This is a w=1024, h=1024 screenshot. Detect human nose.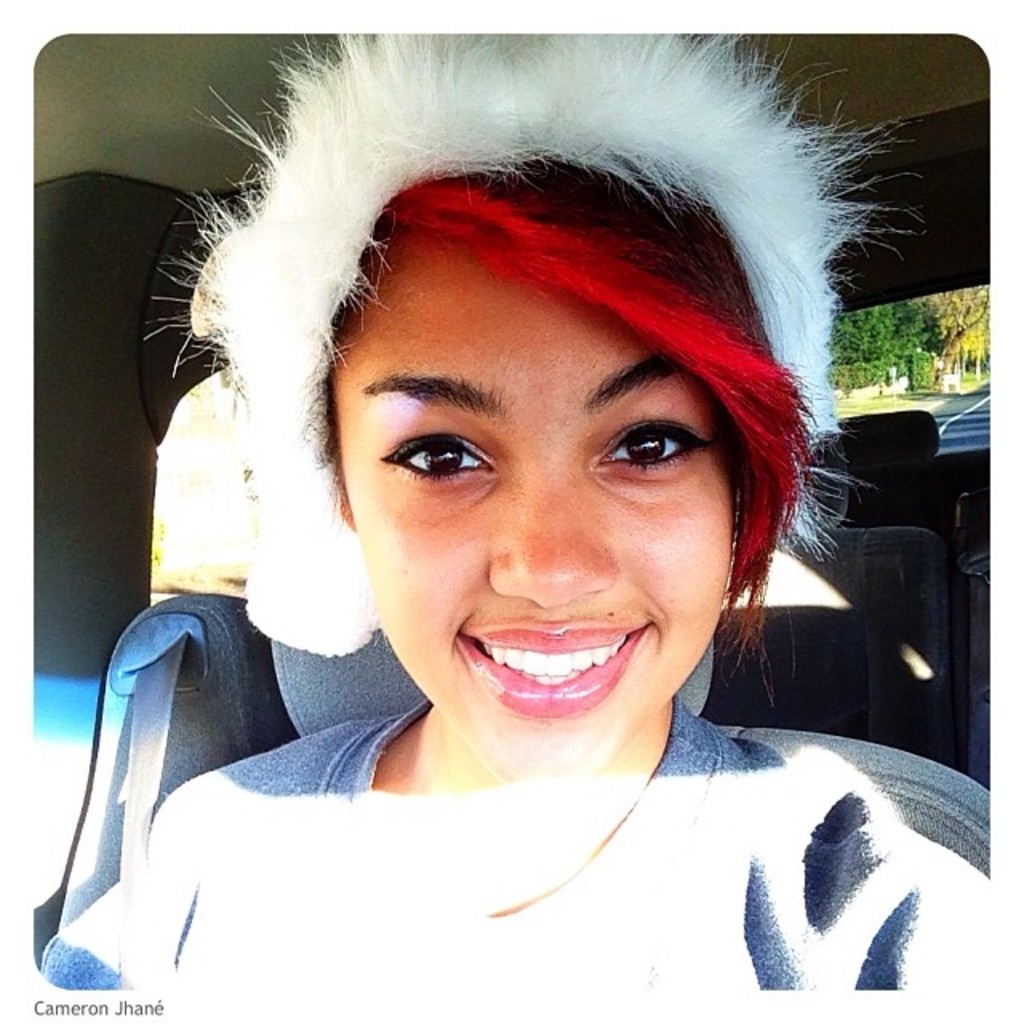
x1=494 y1=472 x2=619 y2=613.
